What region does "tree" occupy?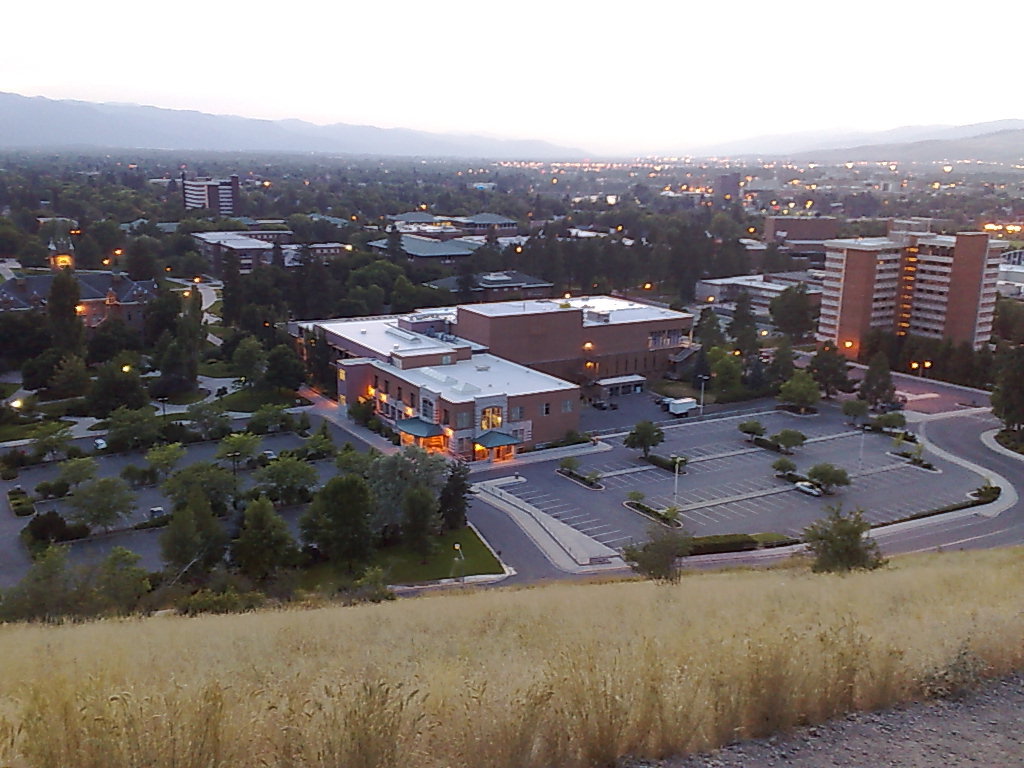
bbox=(874, 408, 905, 431).
